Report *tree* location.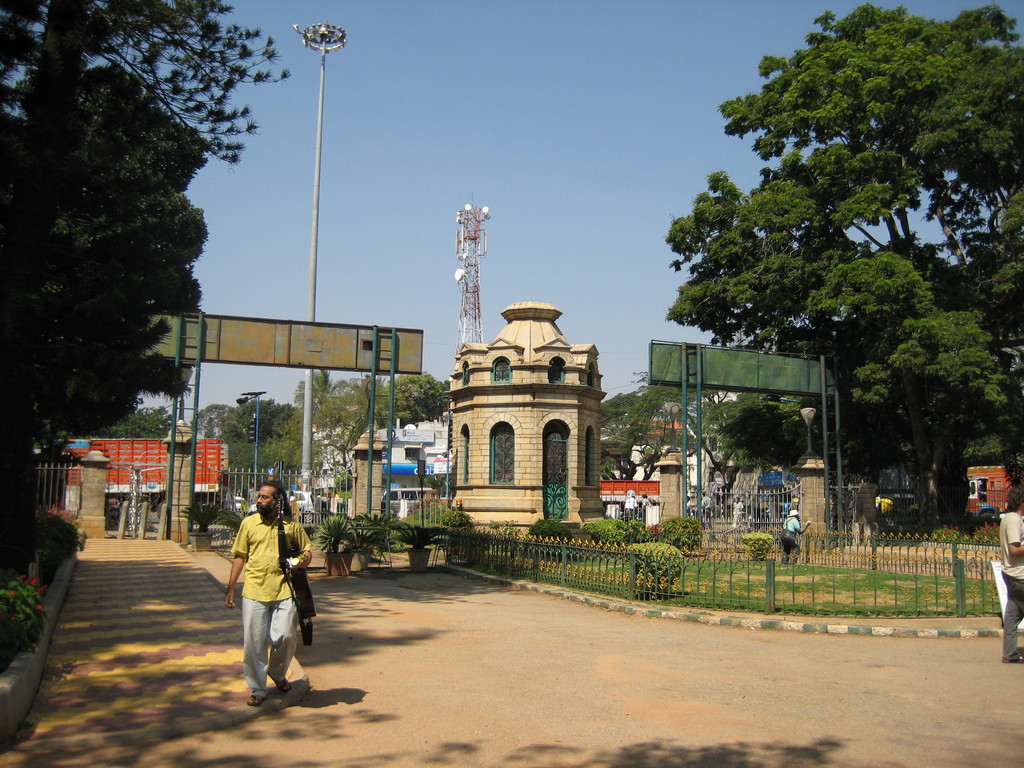
Report: bbox=[234, 395, 294, 474].
